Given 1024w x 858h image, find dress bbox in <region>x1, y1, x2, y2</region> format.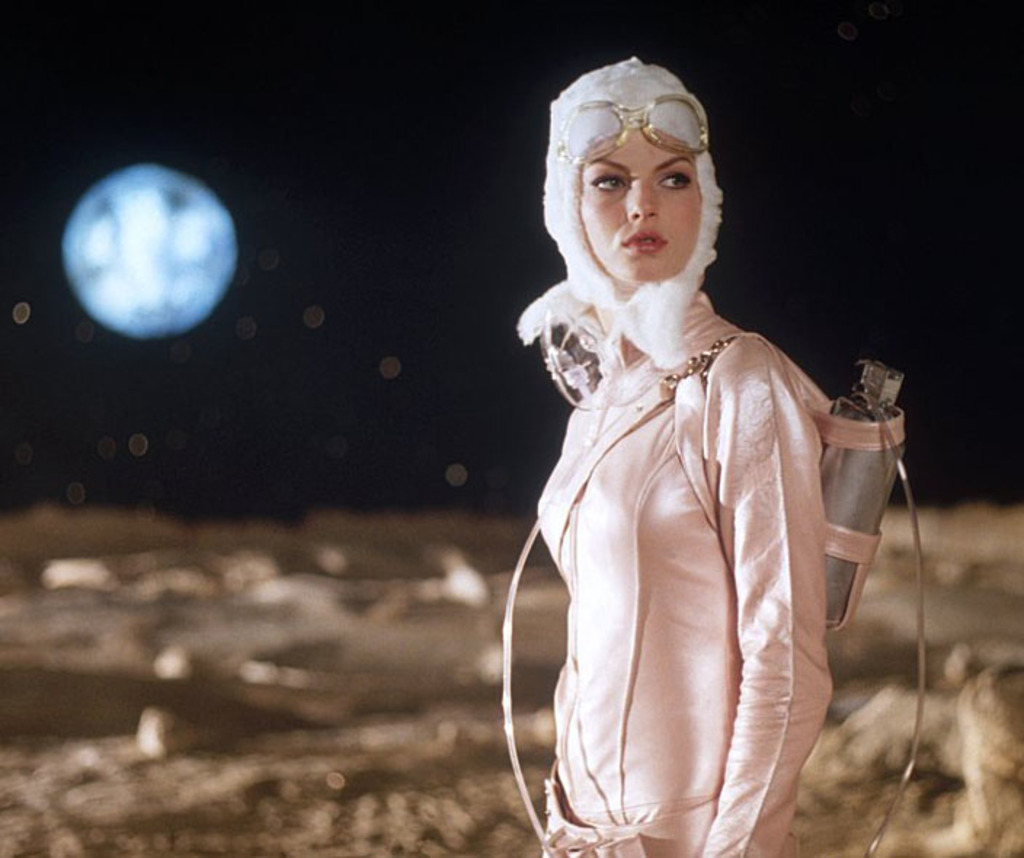
<region>535, 285, 847, 857</region>.
